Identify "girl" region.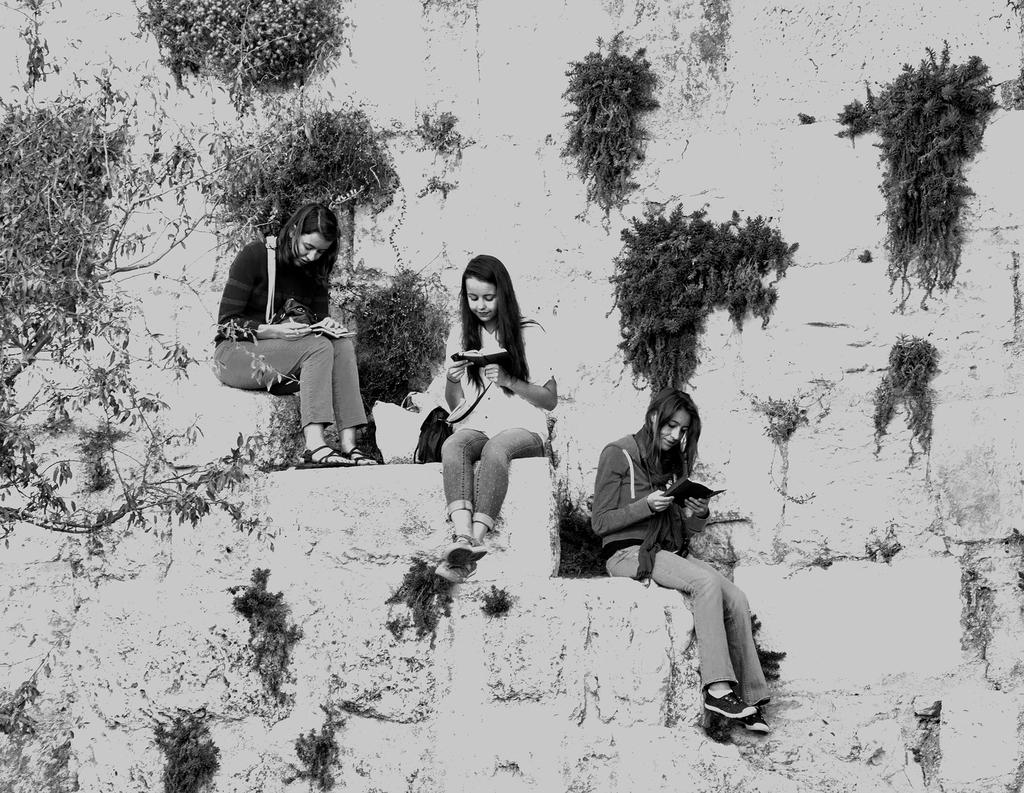
Region: [x1=446, y1=255, x2=559, y2=585].
